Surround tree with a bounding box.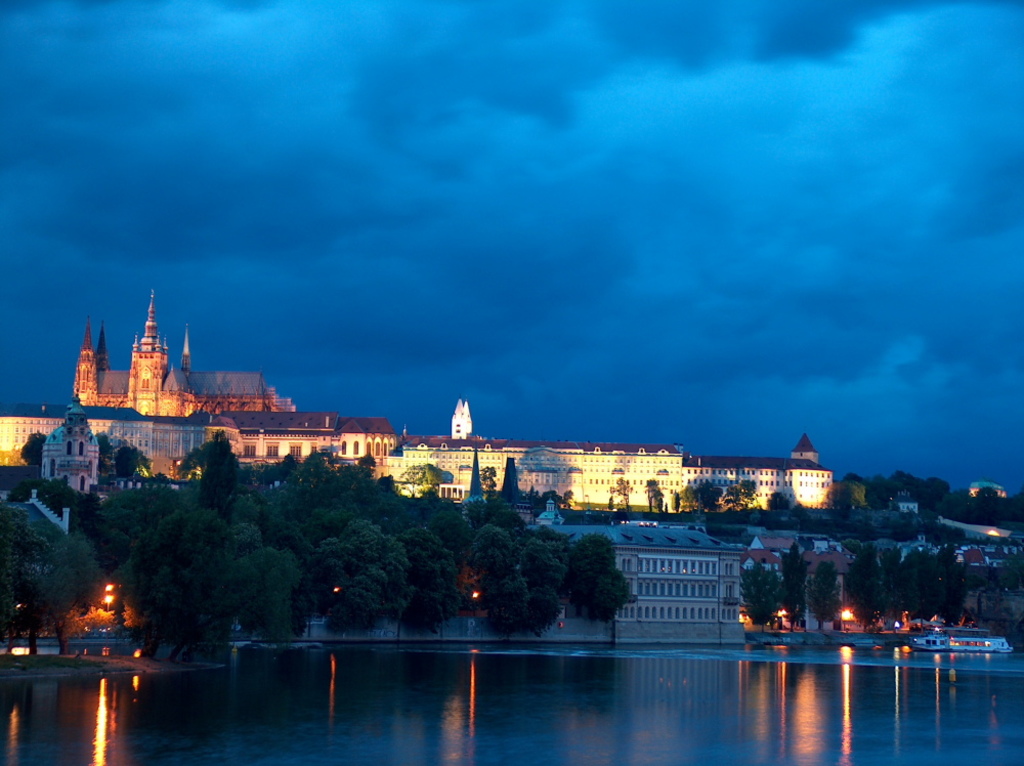
region(866, 484, 893, 510).
